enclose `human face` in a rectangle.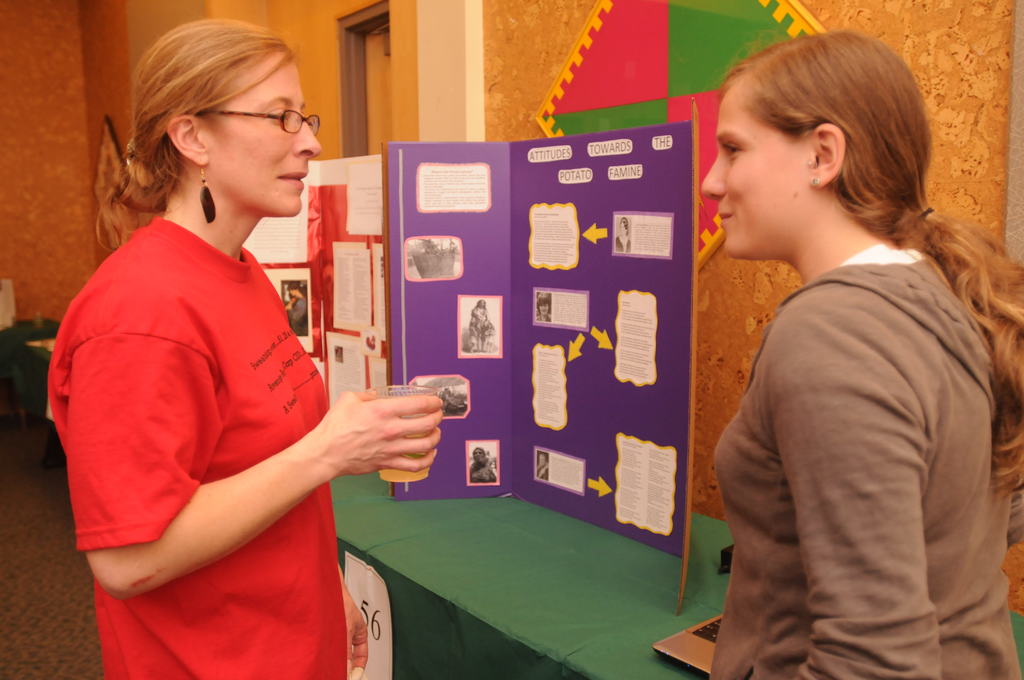
box=[701, 90, 809, 257].
